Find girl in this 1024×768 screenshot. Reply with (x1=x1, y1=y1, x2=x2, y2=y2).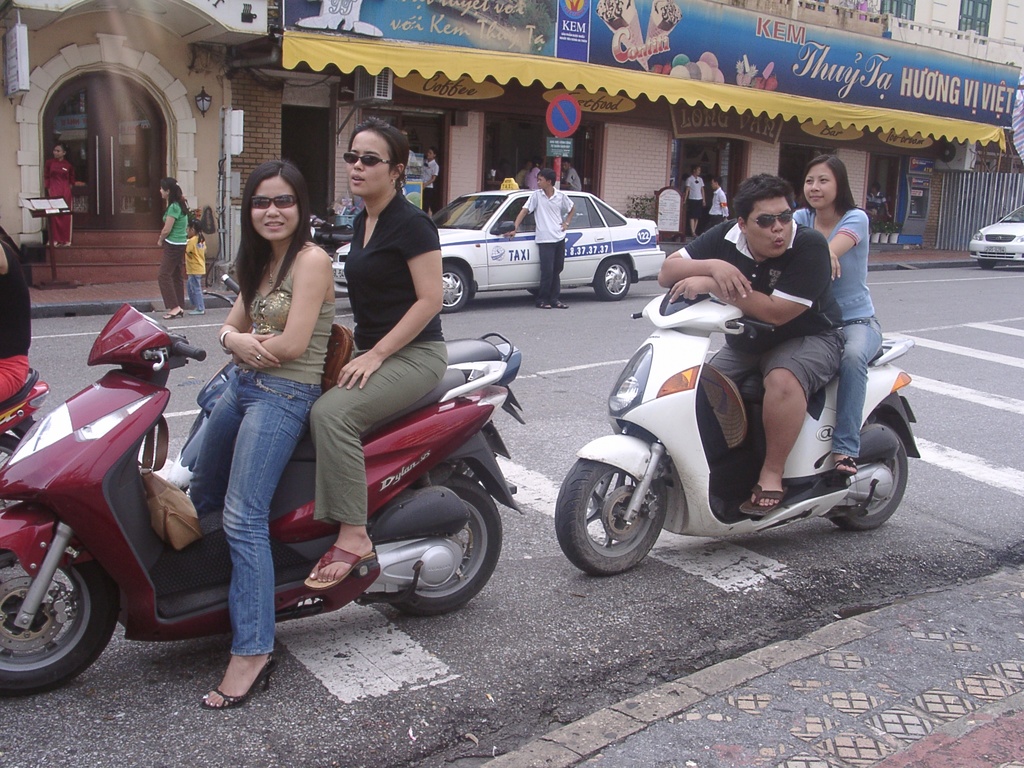
(x1=157, y1=177, x2=186, y2=318).
